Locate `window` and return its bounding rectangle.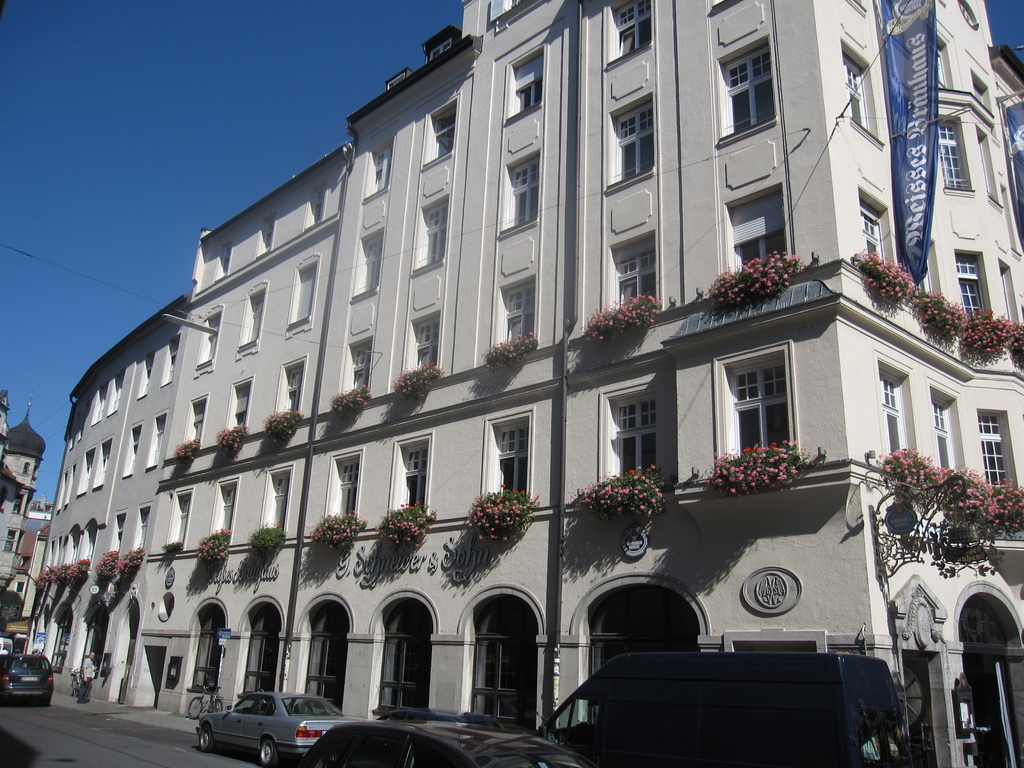
{"x1": 286, "y1": 248, "x2": 332, "y2": 333}.
